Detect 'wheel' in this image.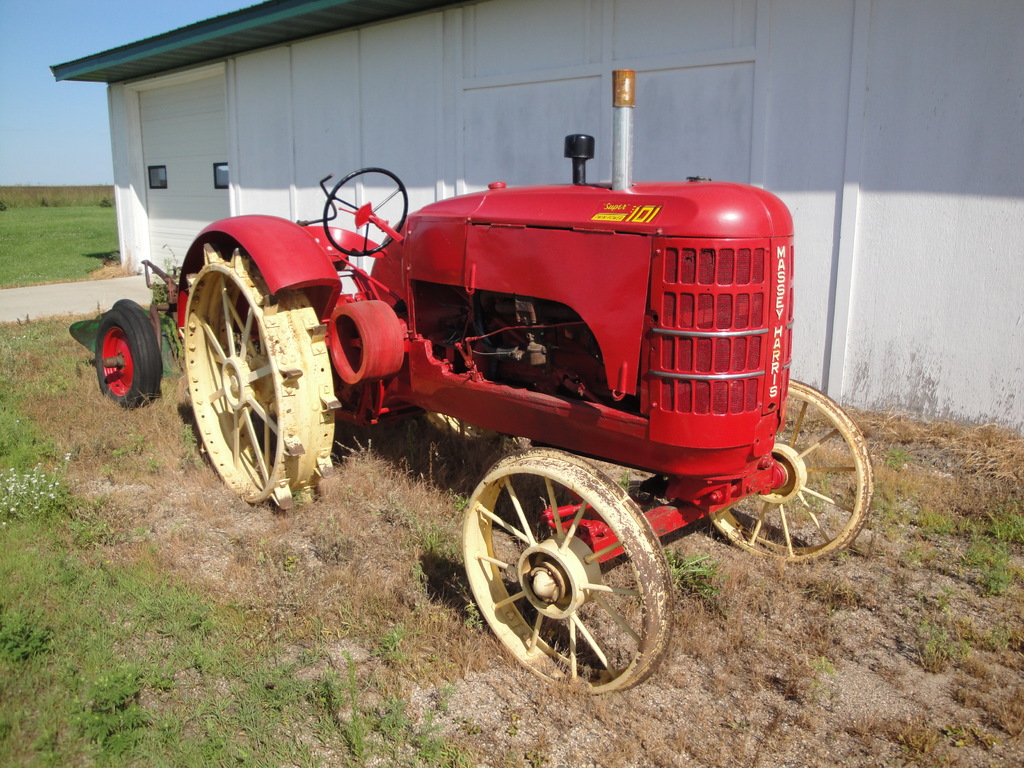
Detection: <bbox>183, 248, 342, 512</bbox>.
